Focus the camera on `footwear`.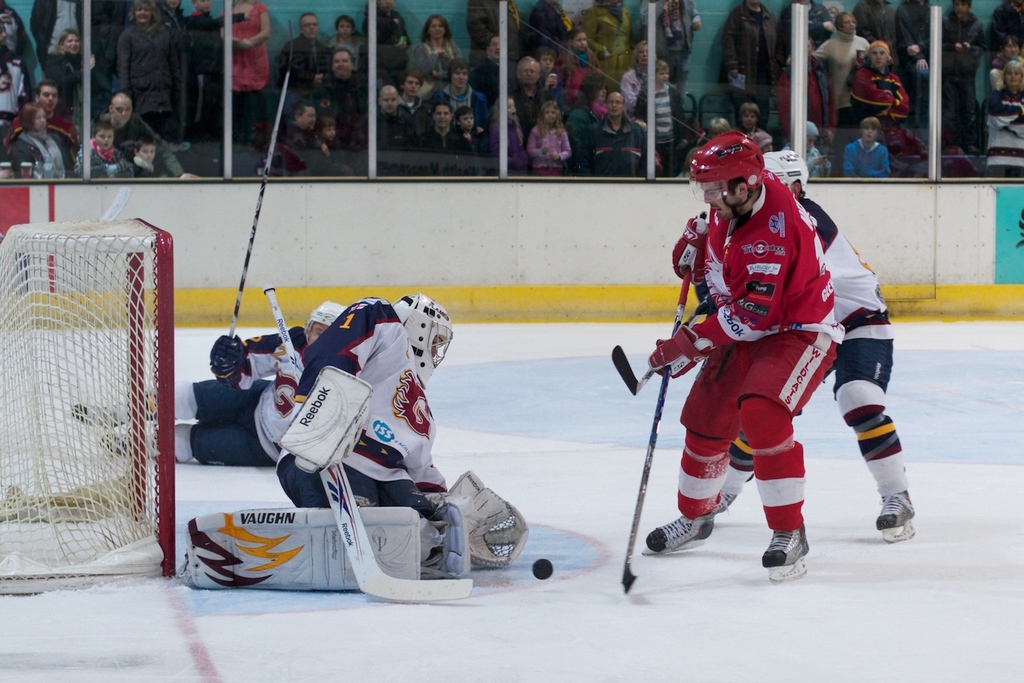
Focus region: <region>96, 431, 126, 456</region>.
